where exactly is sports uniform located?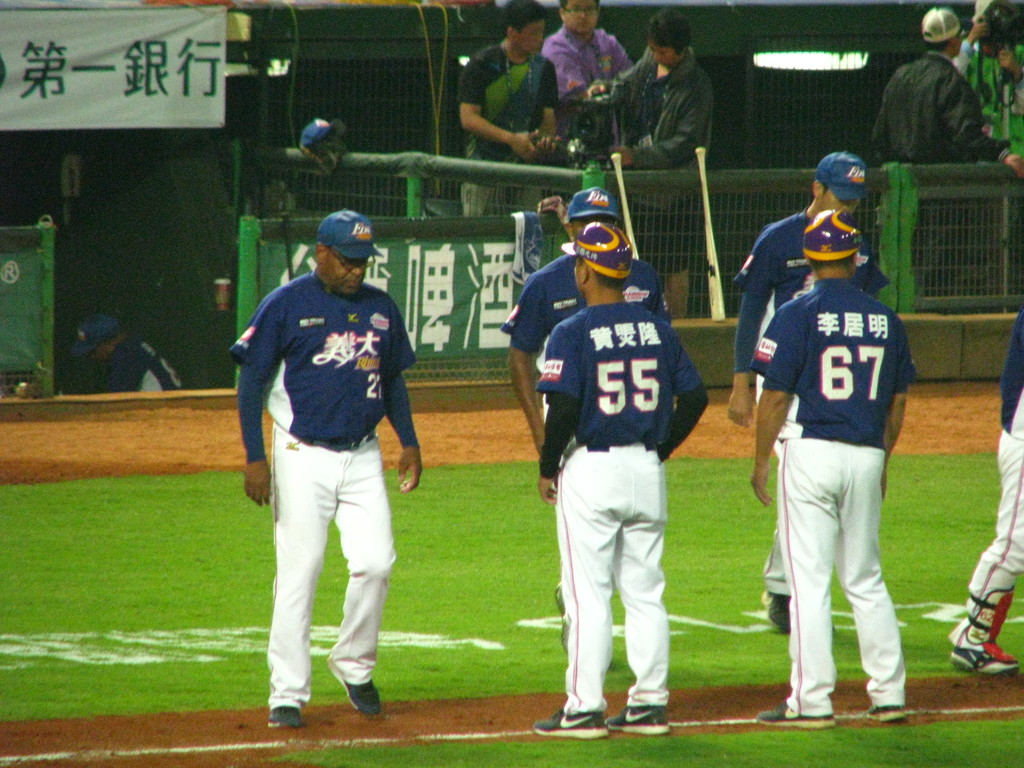
Its bounding box is pyautogui.locateOnScreen(503, 245, 670, 494).
